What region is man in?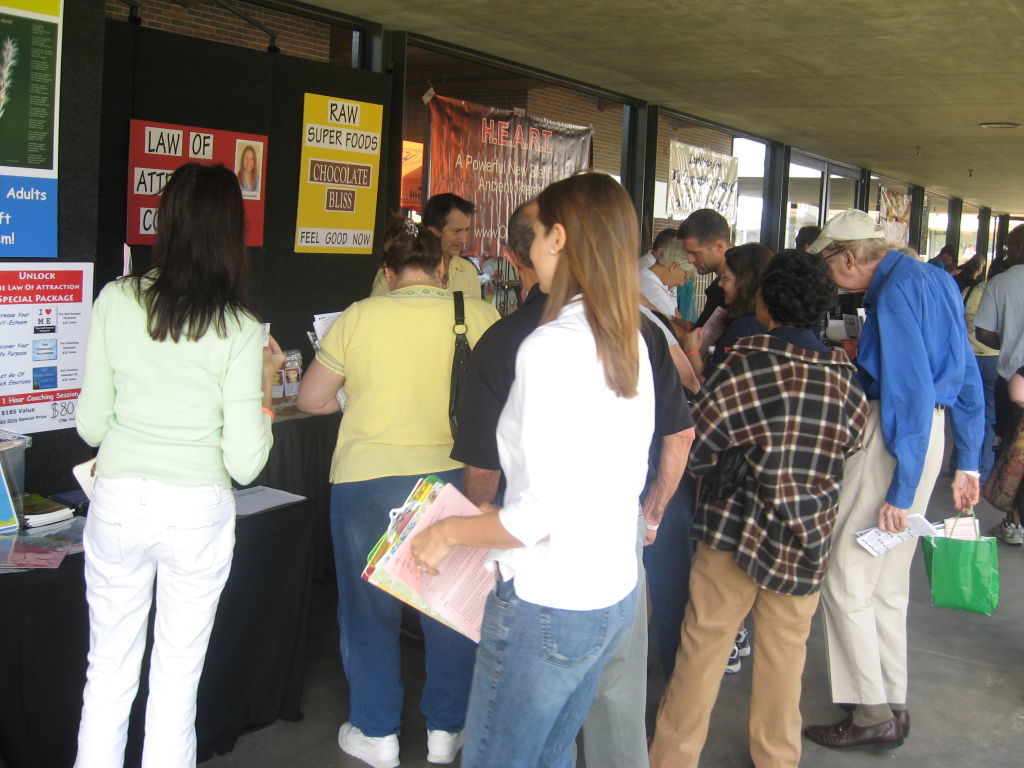
665/201/749/361.
